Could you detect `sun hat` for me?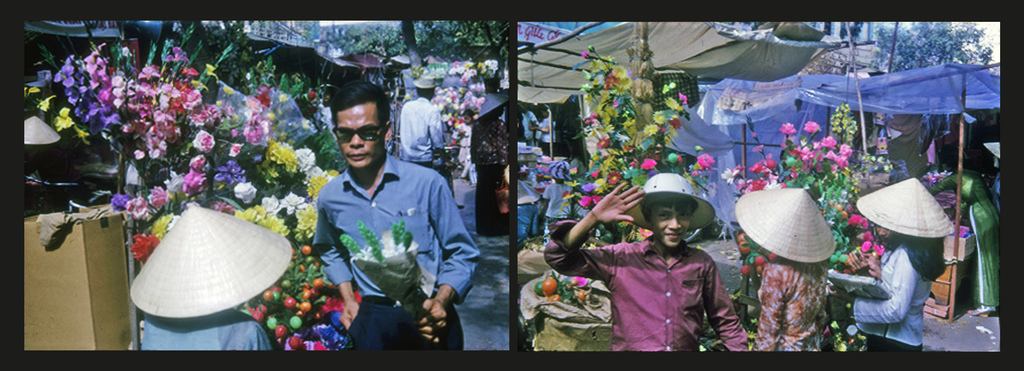
Detection result: detection(126, 201, 294, 321).
